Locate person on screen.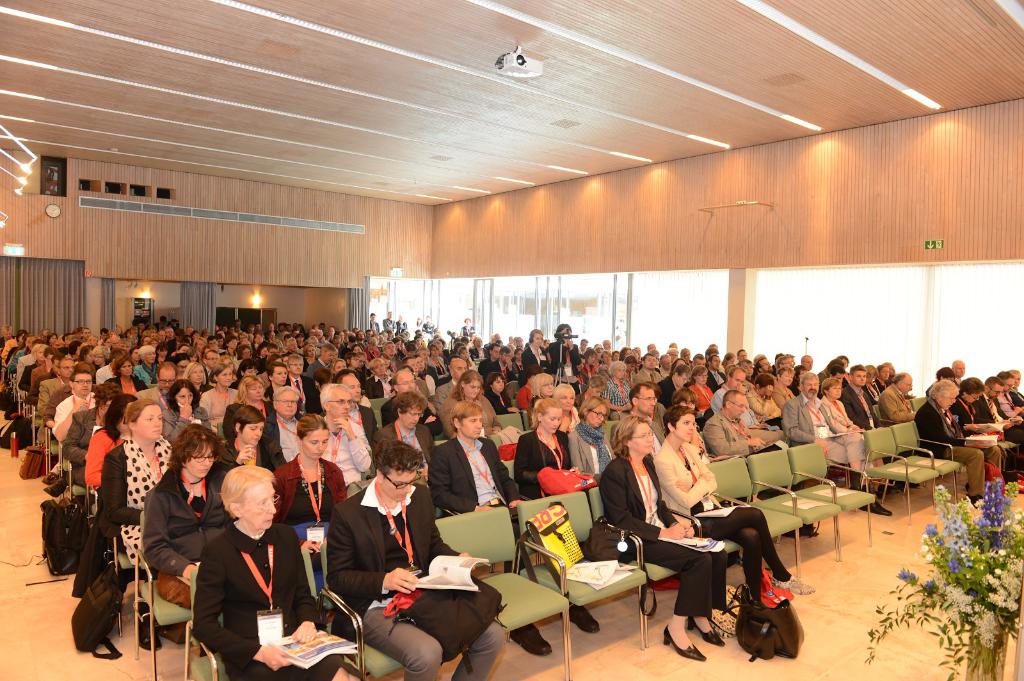
On screen at (602, 414, 725, 663).
